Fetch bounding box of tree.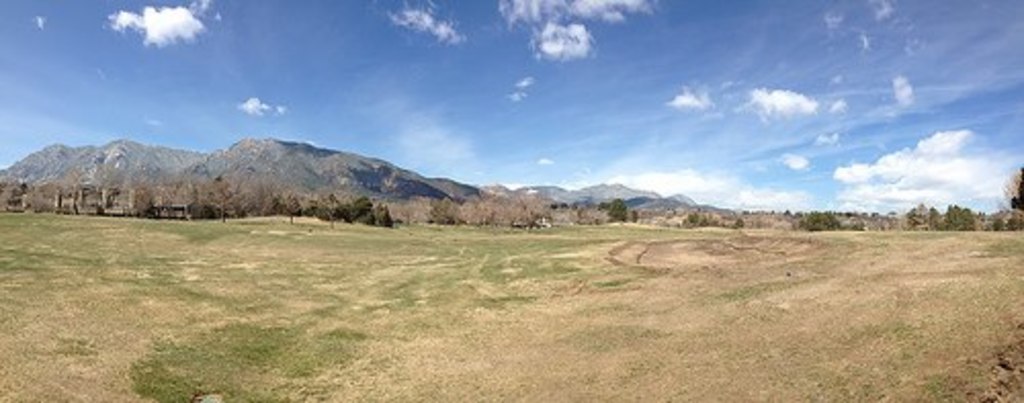
Bbox: 786, 207, 838, 235.
